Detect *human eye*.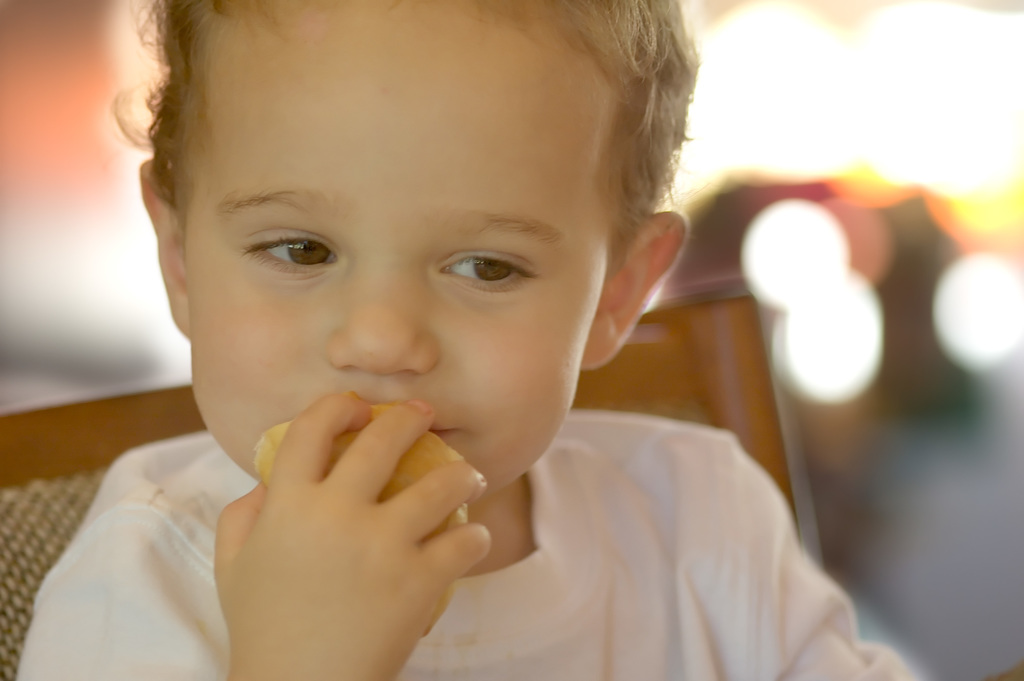
Detected at 238,221,339,286.
